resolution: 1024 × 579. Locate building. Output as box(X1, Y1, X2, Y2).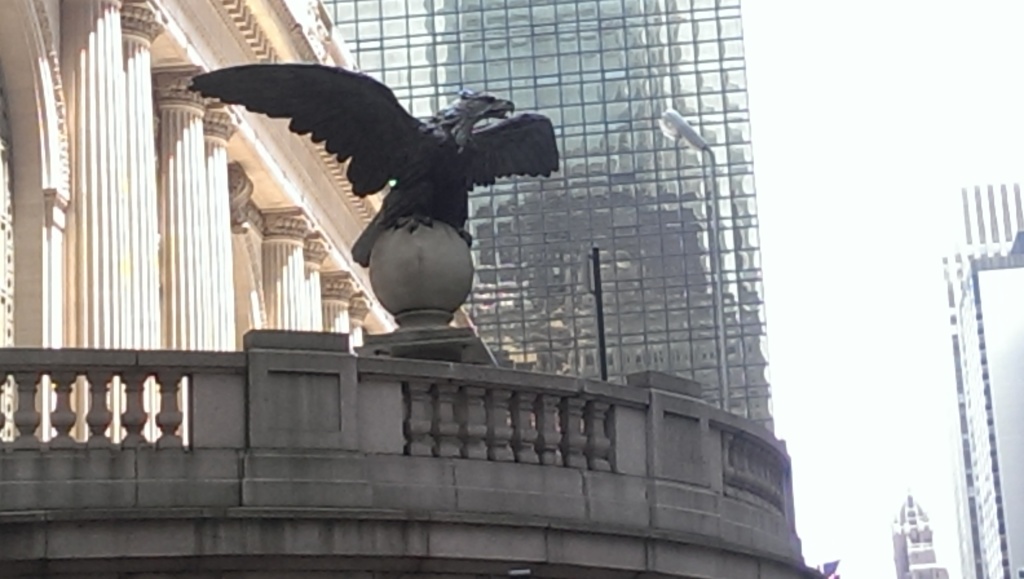
box(939, 182, 1023, 578).
